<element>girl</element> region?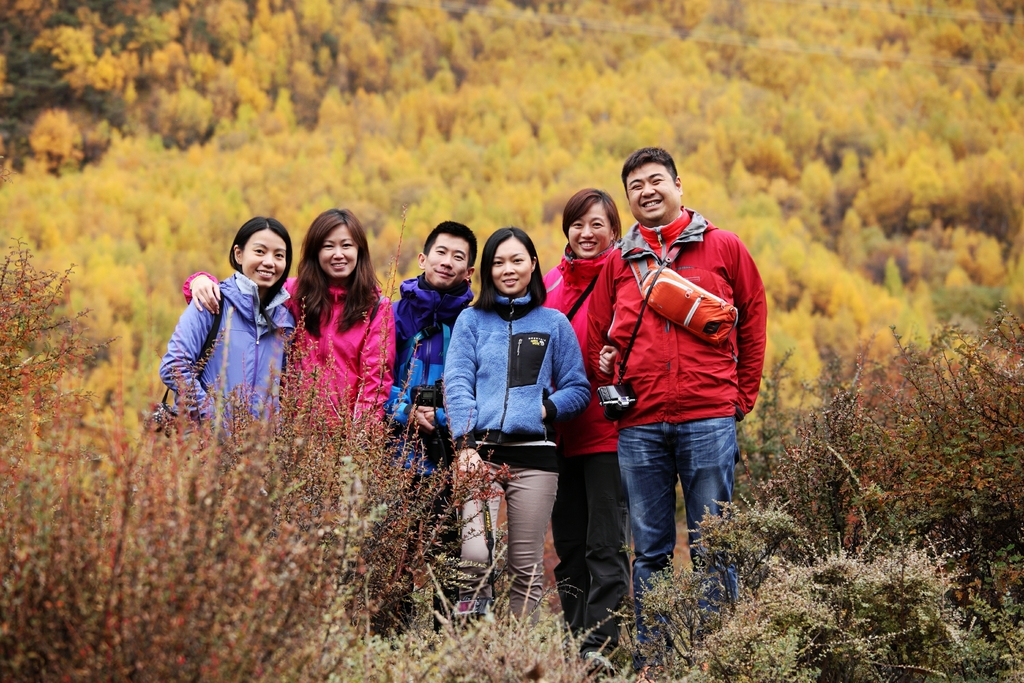
435/224/586/633
